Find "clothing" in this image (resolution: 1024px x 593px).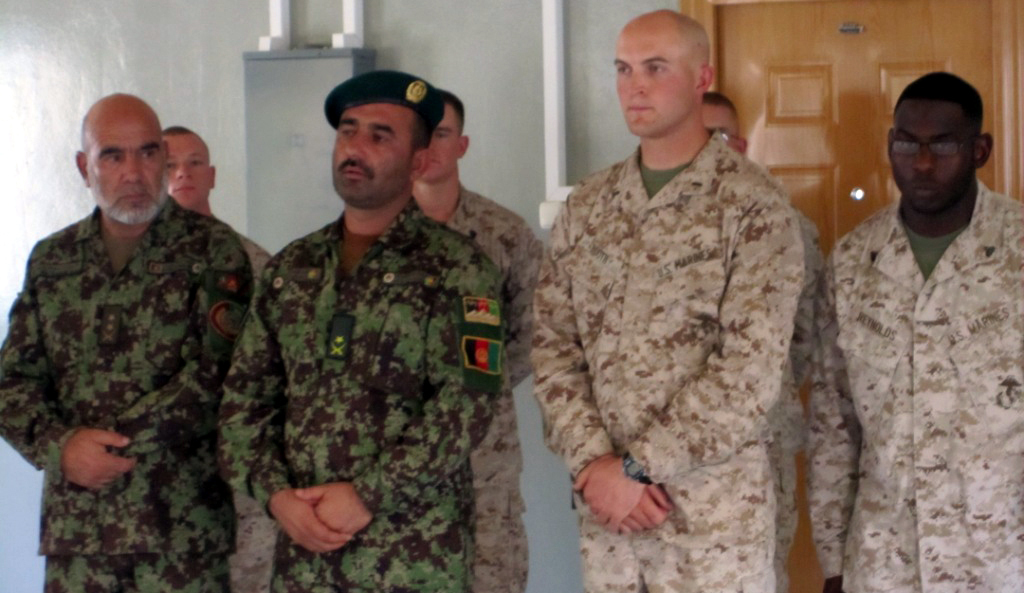
[756, 202, 825, 592].
